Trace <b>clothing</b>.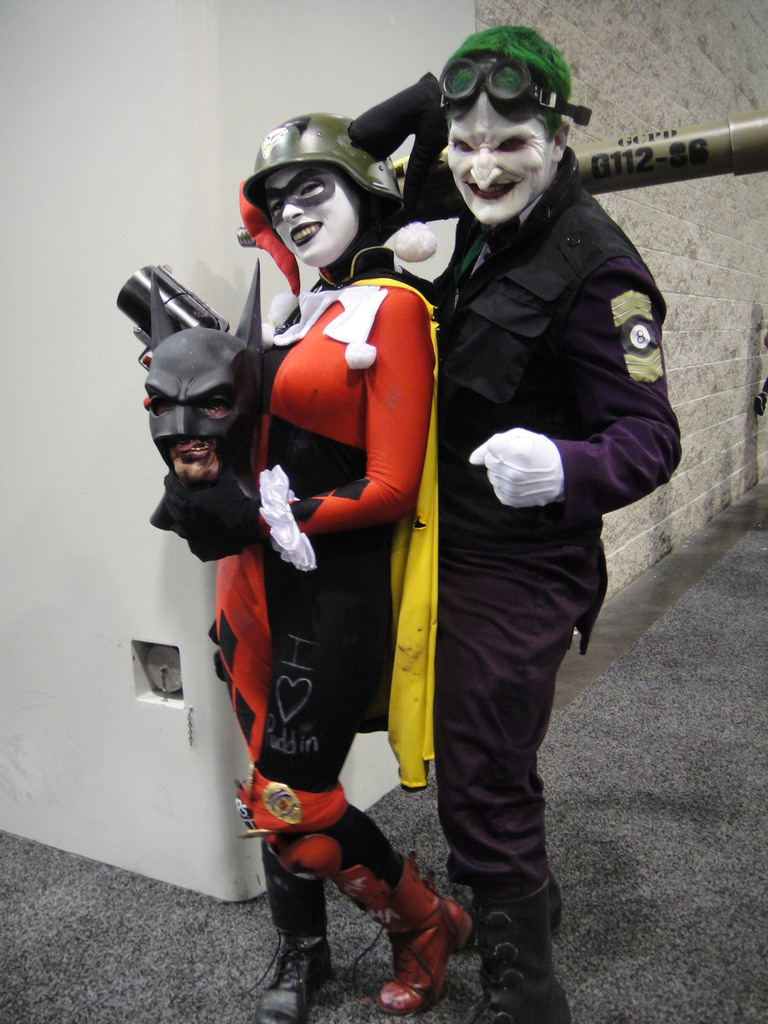
Traced to crop(436, 166, 689, 879).
